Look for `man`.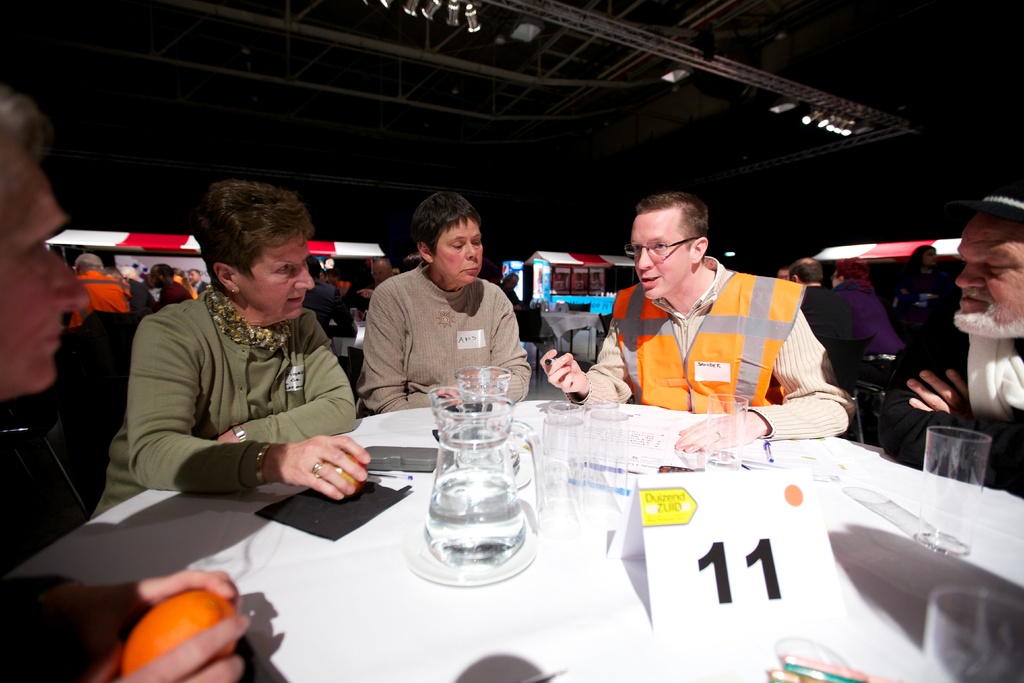
Found: rect(71, 248, 129, 320).
